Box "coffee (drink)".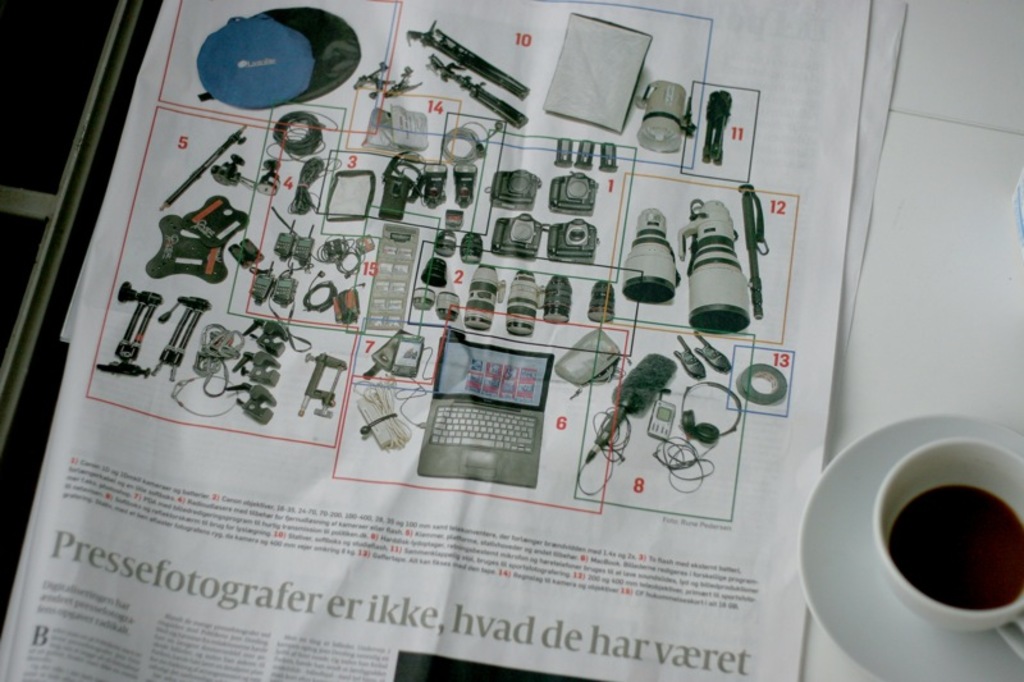
box(890, 489, 1023, 609).
